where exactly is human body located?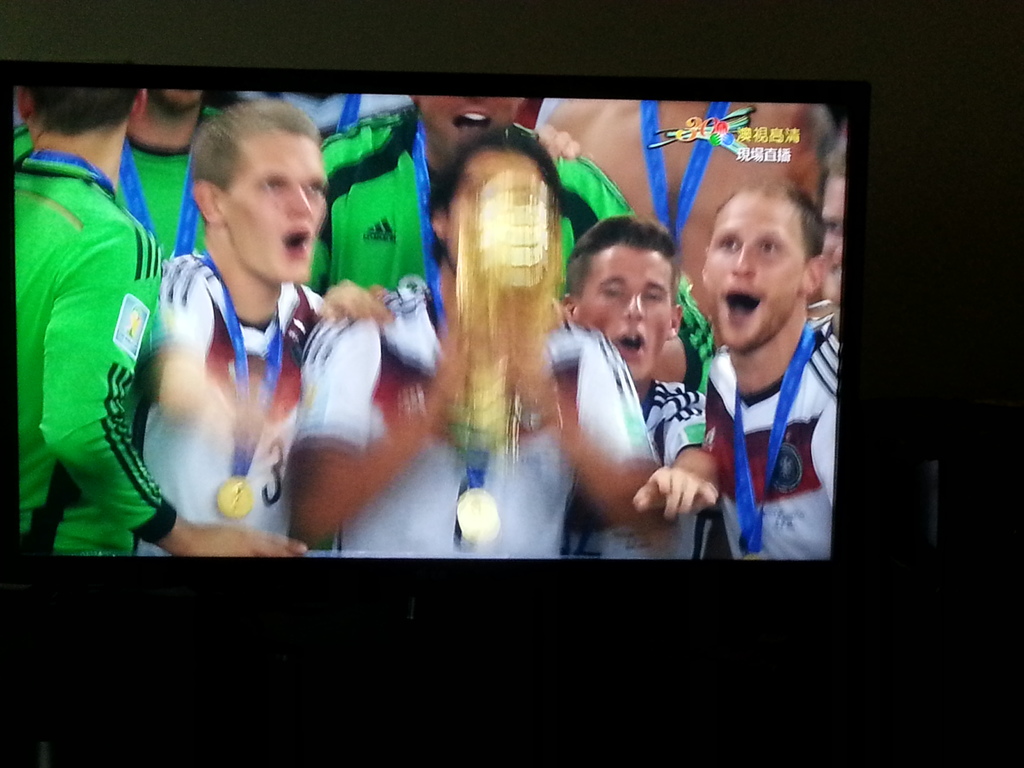
Its bounding box is <box>122,93,380,563</box>.
